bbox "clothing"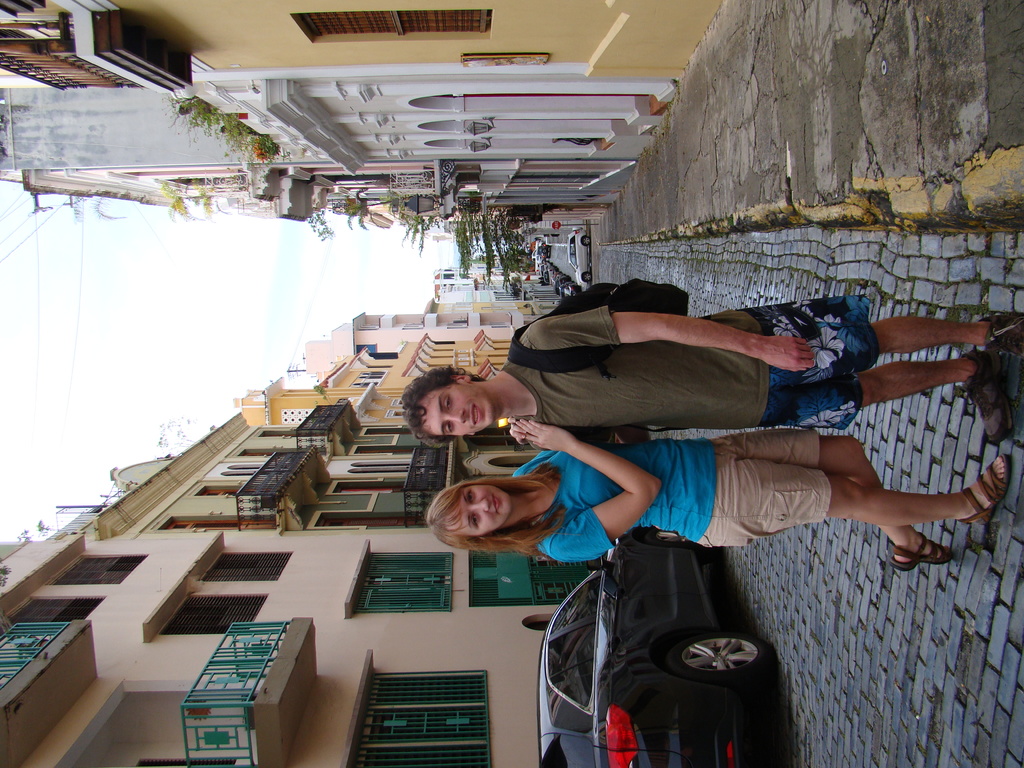
l=509, t=446, r=833, b=550
